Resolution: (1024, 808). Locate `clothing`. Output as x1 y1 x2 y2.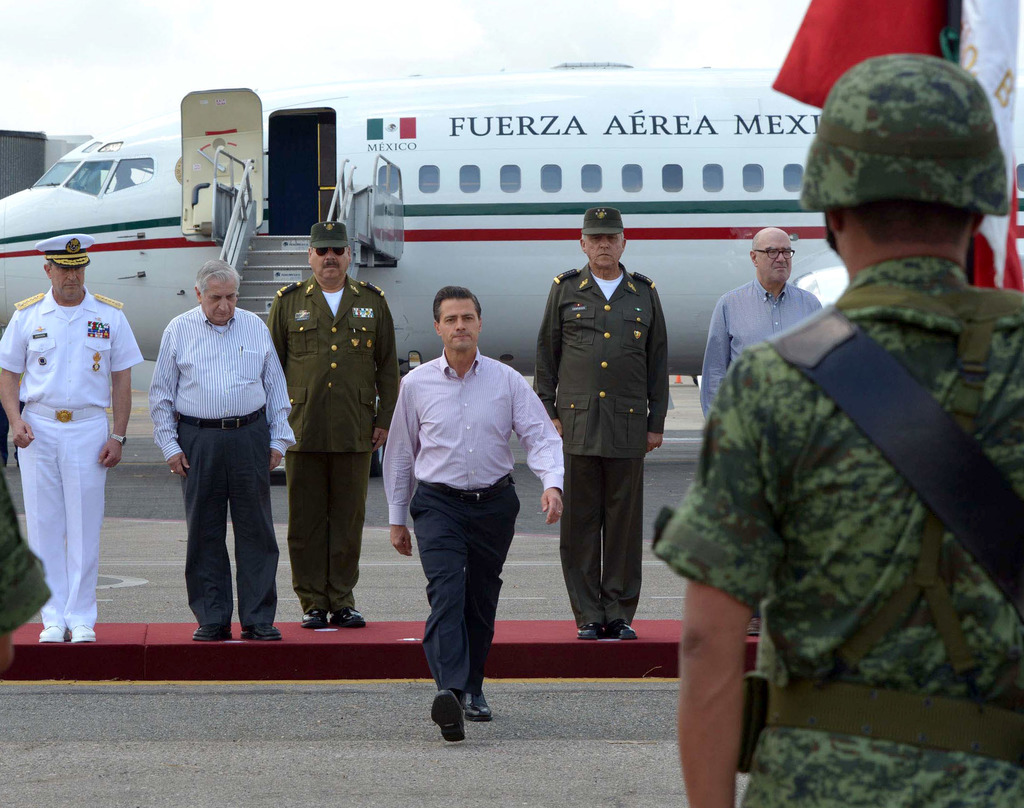
532 257 672 629.
